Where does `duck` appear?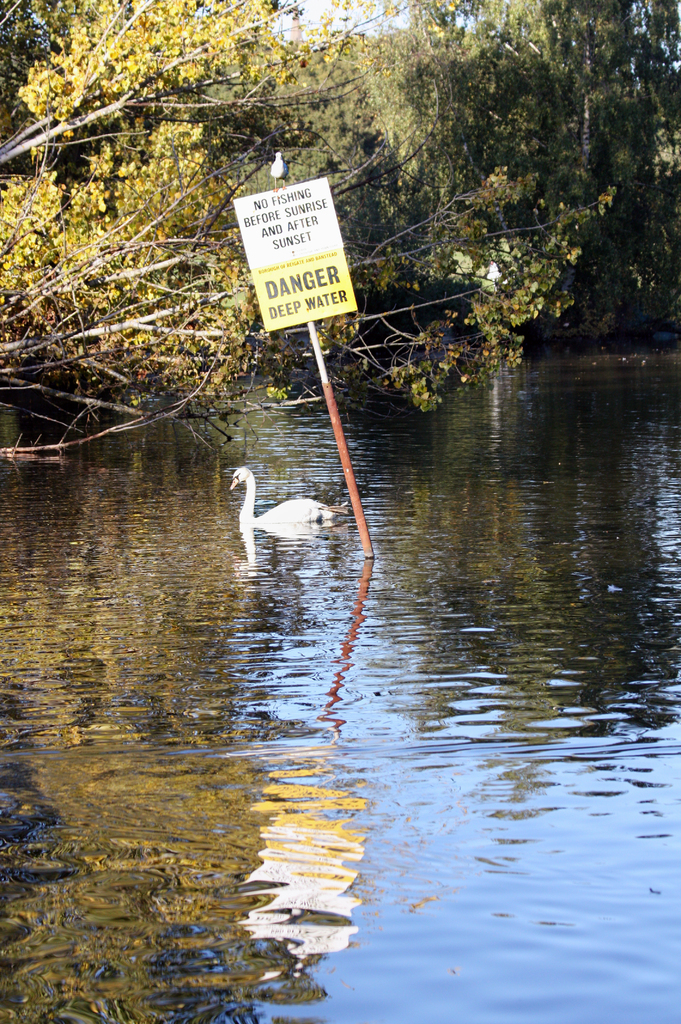
Appears at [227, 452, 350, 555].
